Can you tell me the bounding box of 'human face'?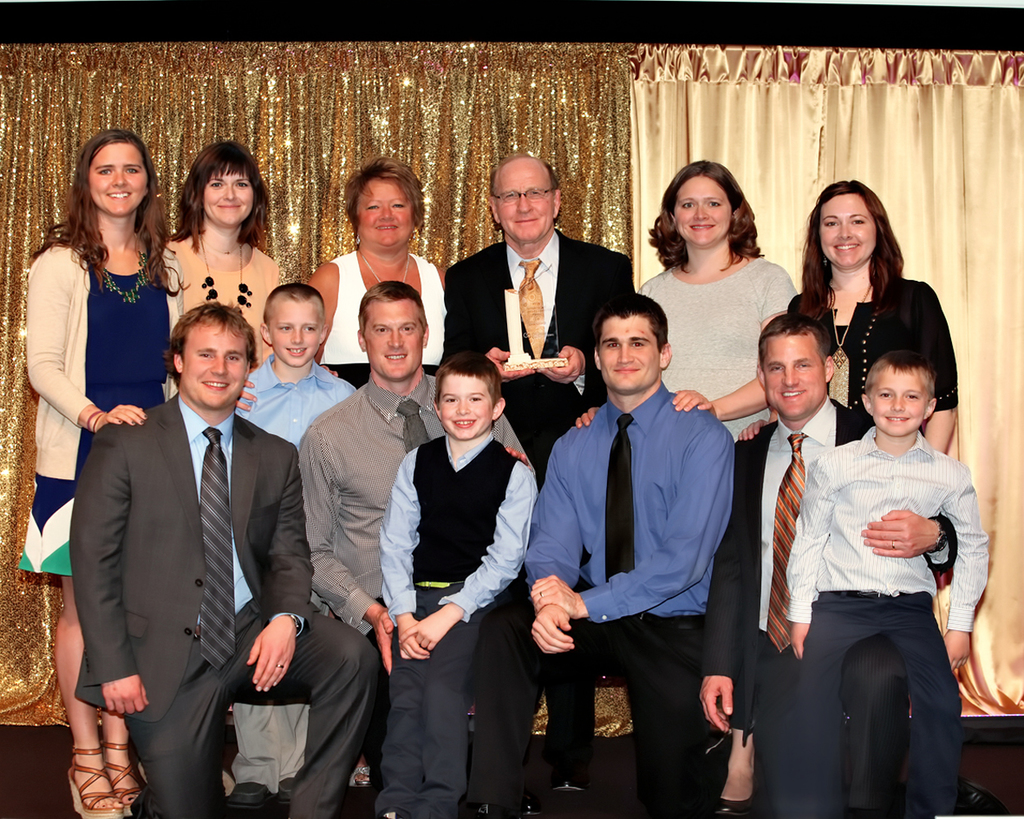
<bbox>497, 164, 550, 241</bbox>.
